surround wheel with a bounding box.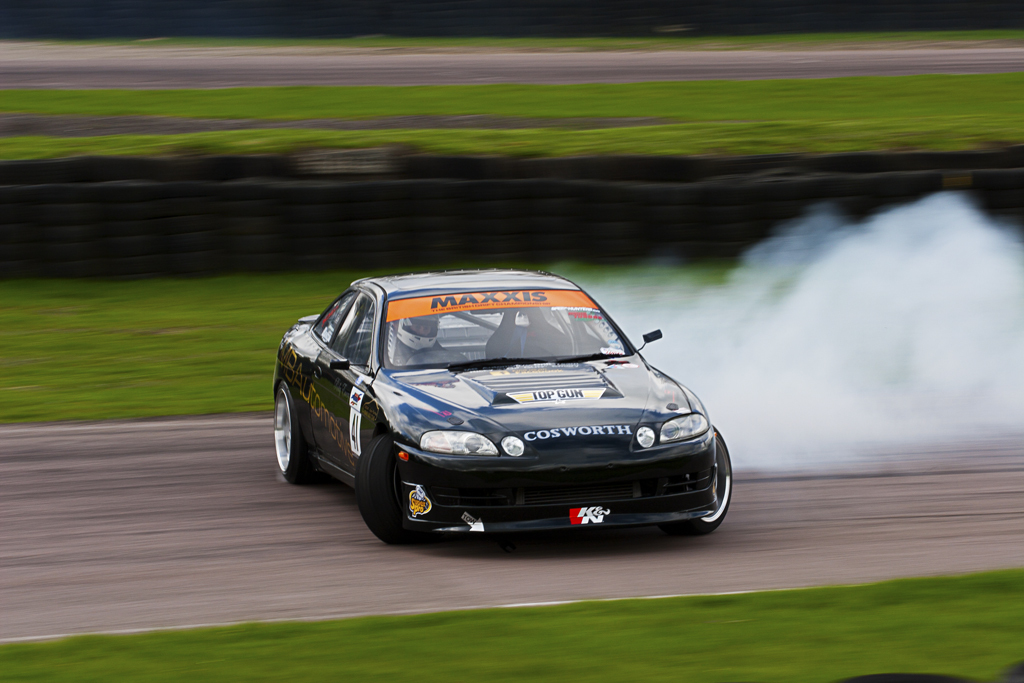
361 434 421 536.
